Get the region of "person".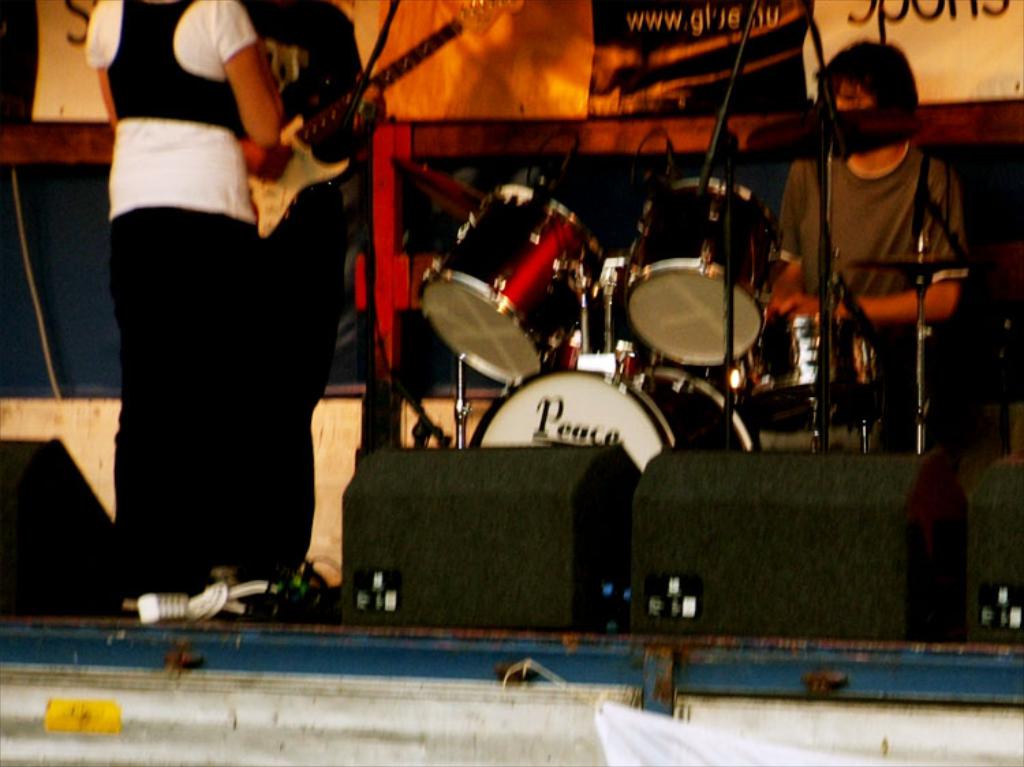
[left=765, top=38, right=968, bottom=326].
